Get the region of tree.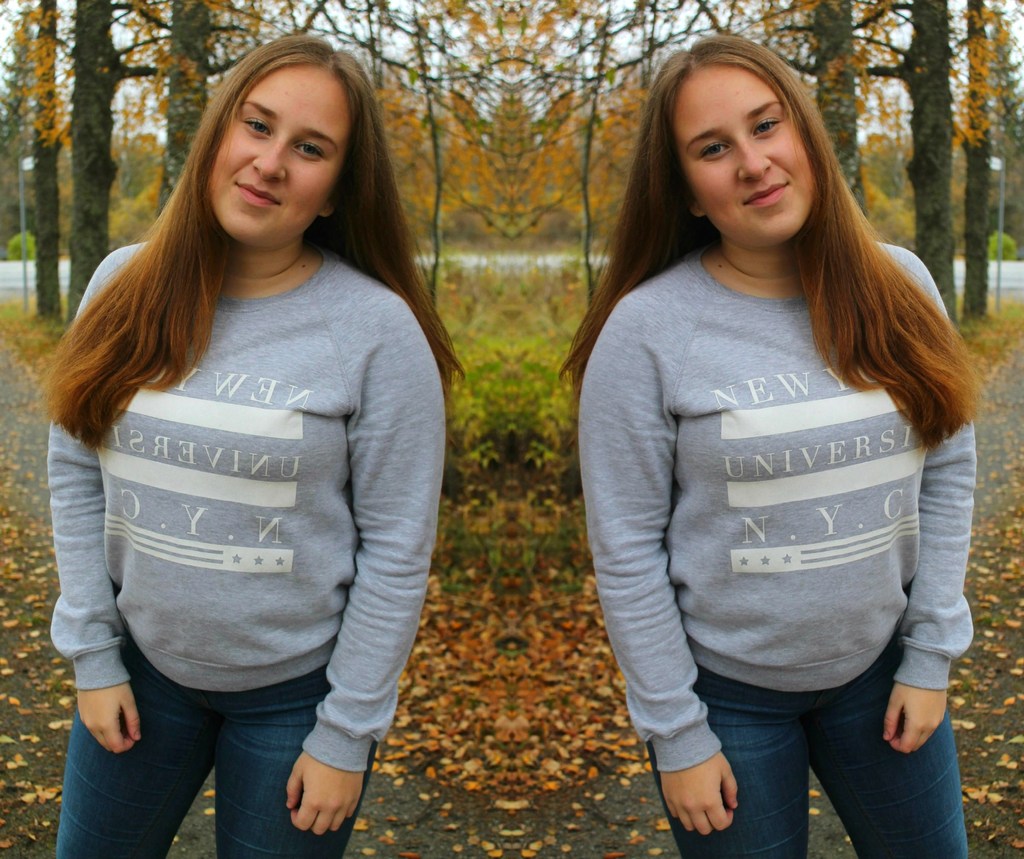
(980,0,1021,184).
